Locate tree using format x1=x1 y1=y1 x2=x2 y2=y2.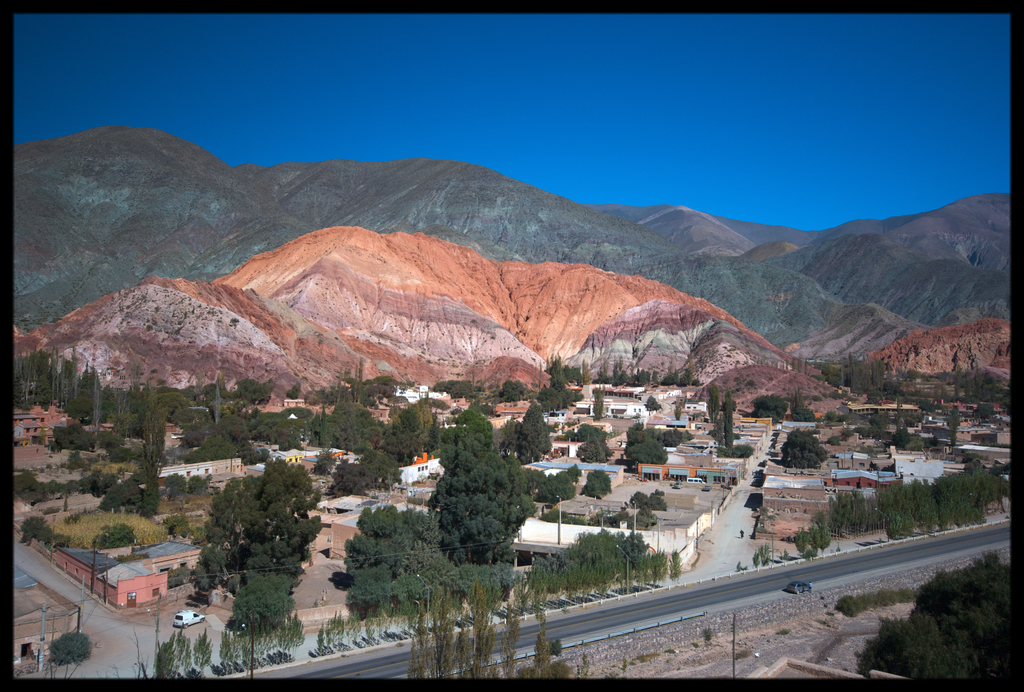
x1=493 y1=384 x2=525 y2=399.
